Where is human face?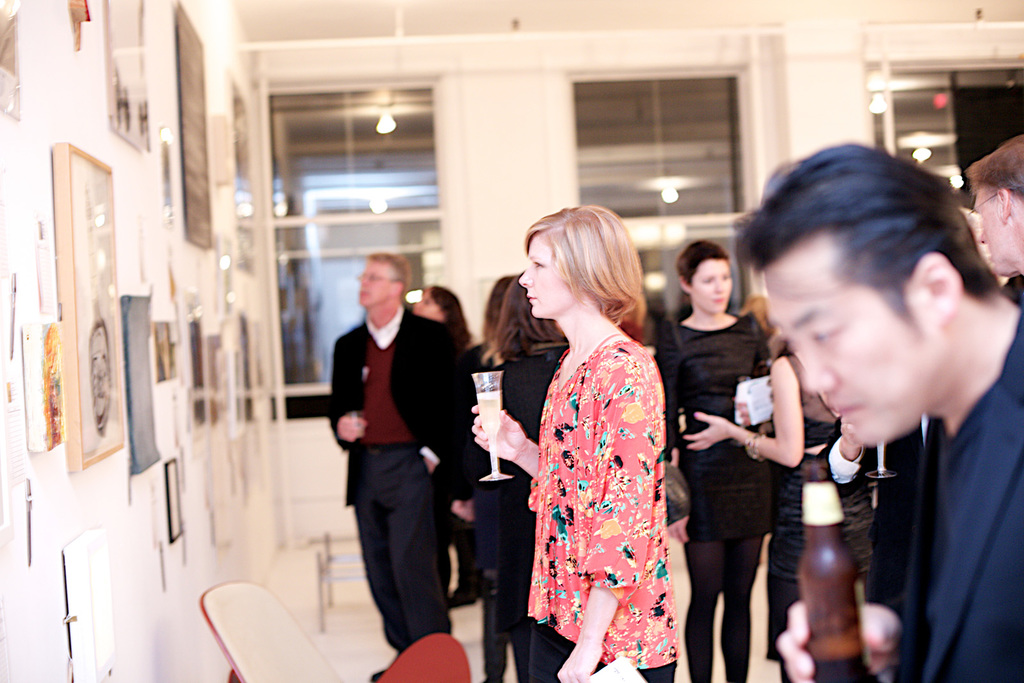
region(355, 257, 384, 307).
